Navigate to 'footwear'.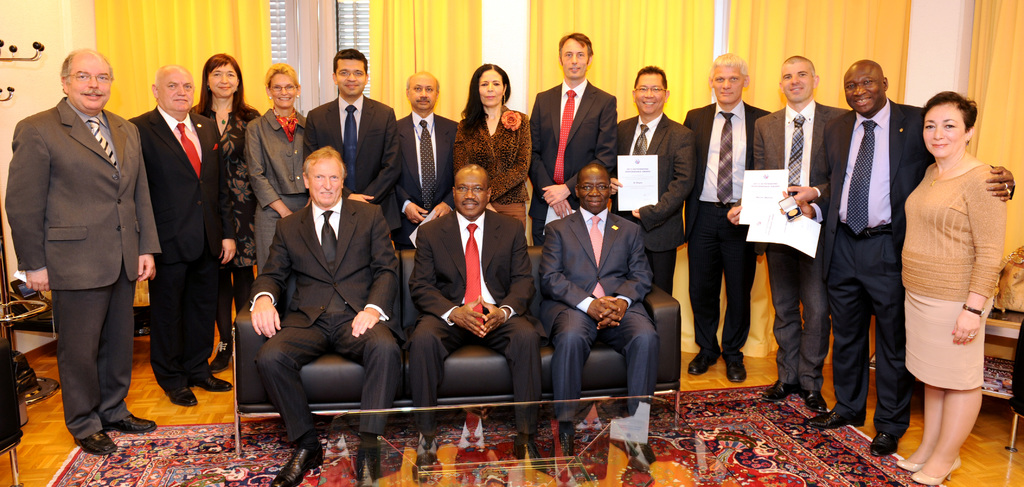
Navigation target: select_region(760, 373, 783, 397).
